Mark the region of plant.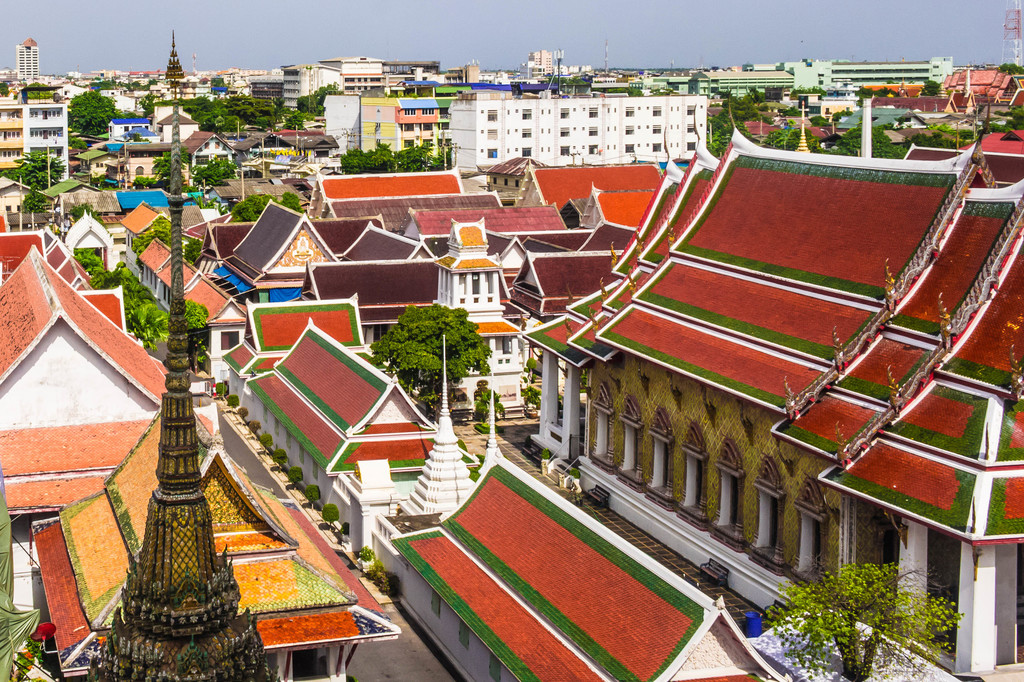
Region: bbox=(198, 334, 209, 373).
